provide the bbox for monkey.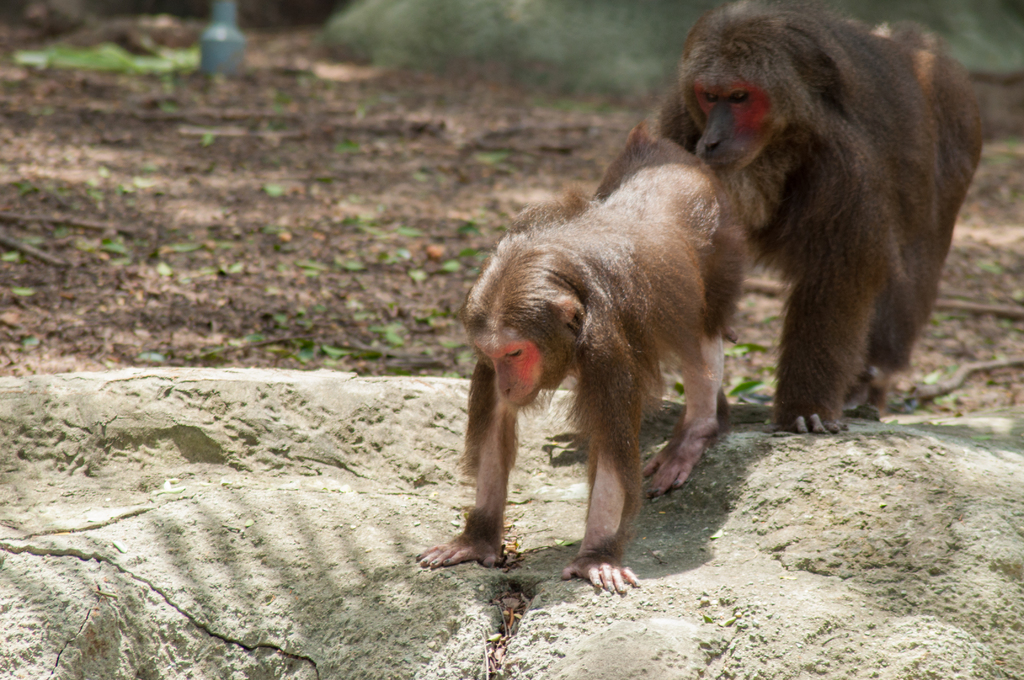
select_region(406, 119, 760, 602).
